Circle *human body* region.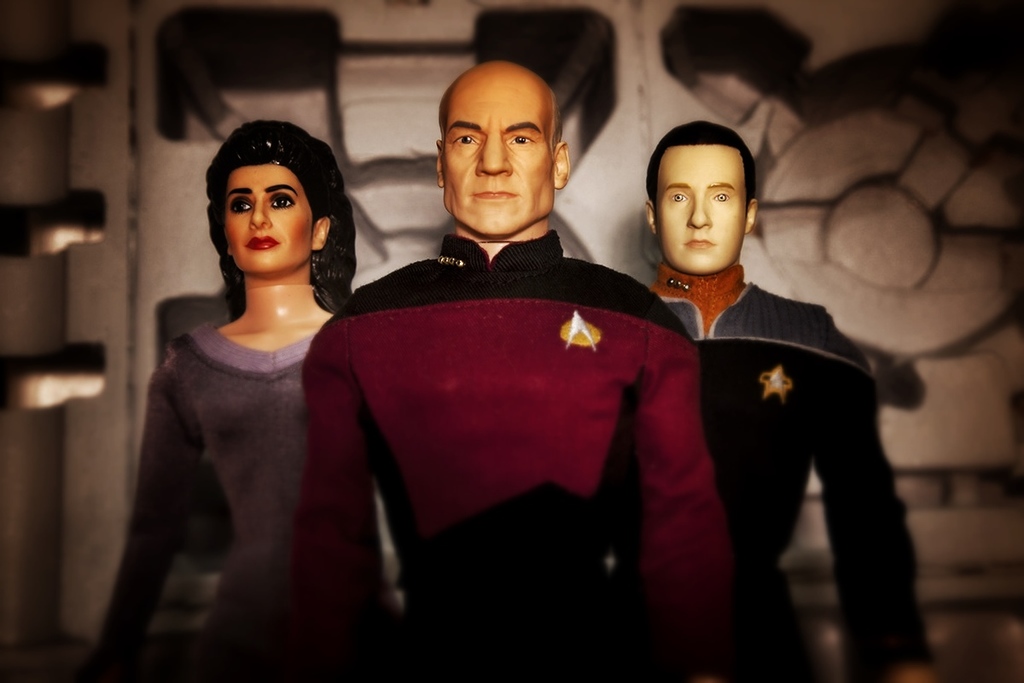
Region: <region>106, 121, 354, 681</region>.
